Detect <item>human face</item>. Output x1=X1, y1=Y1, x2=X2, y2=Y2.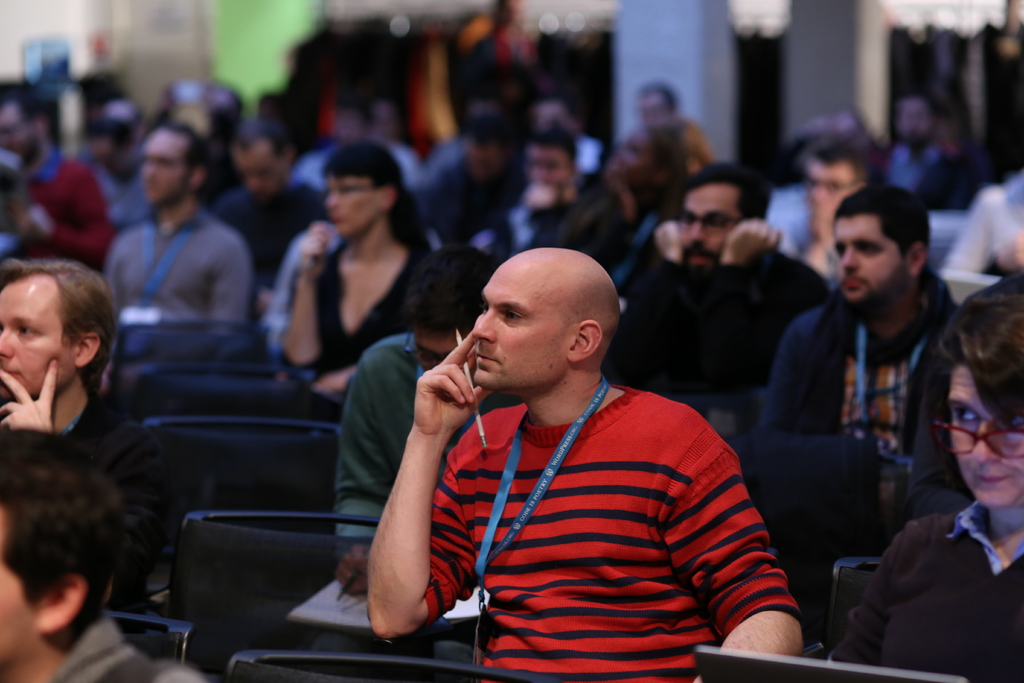
x1=0, y1=508, x2=40, y2=666.
